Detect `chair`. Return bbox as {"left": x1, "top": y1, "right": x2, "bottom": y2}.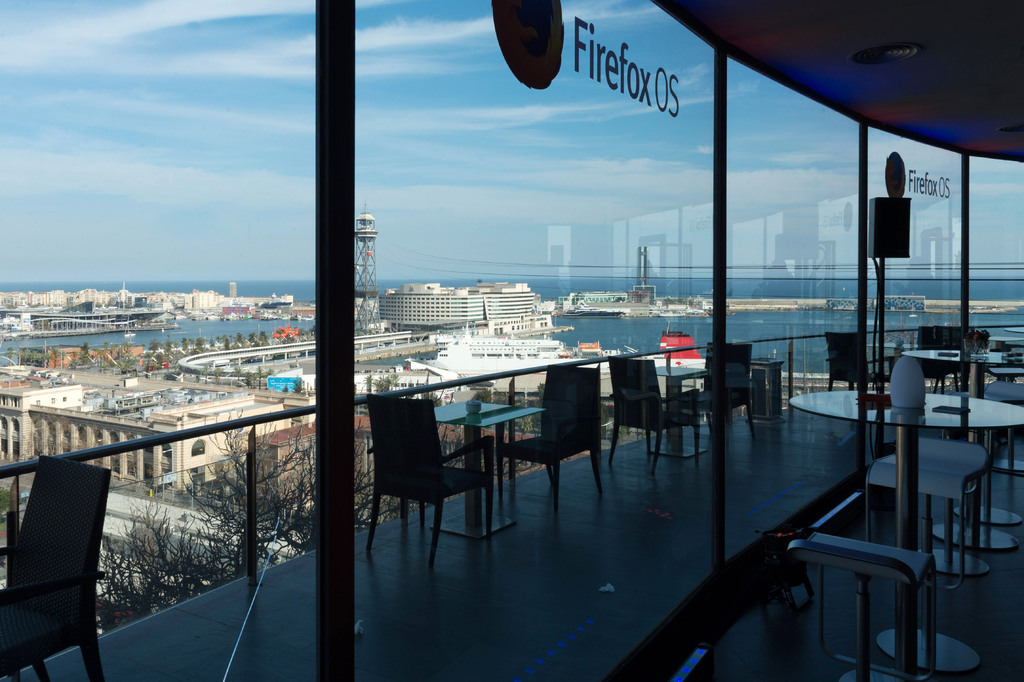
{"left": 857, "top": 435, "right": 998, "bottom": 677}.
